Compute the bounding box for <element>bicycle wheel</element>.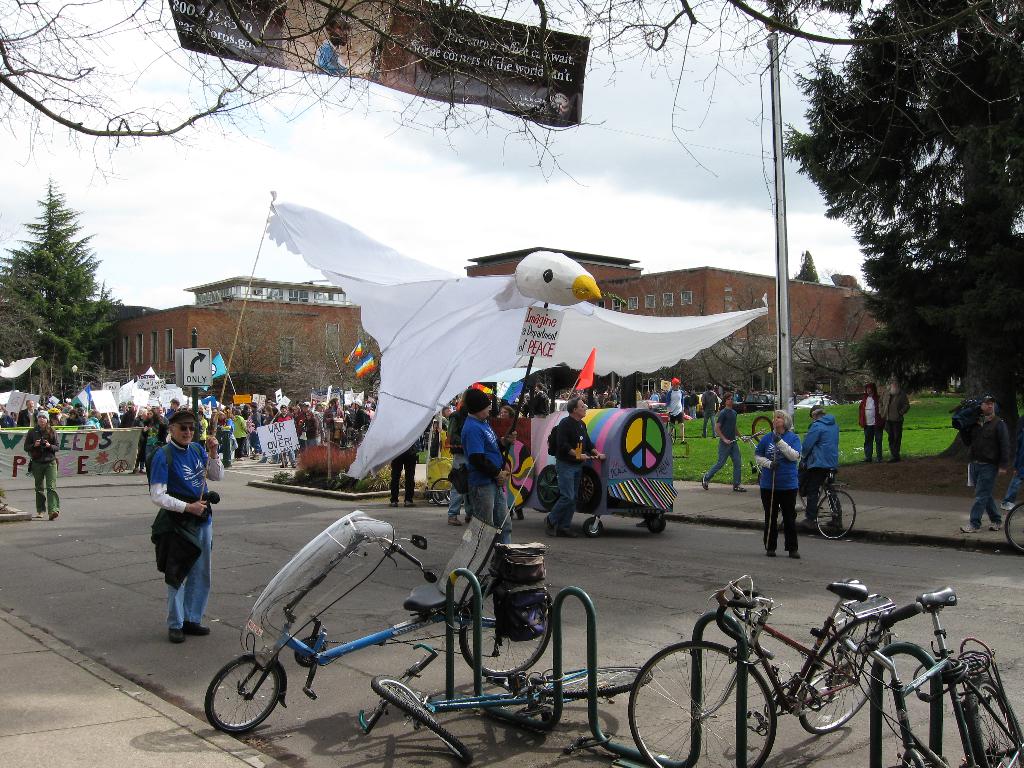
207, 665, 278, 744.
